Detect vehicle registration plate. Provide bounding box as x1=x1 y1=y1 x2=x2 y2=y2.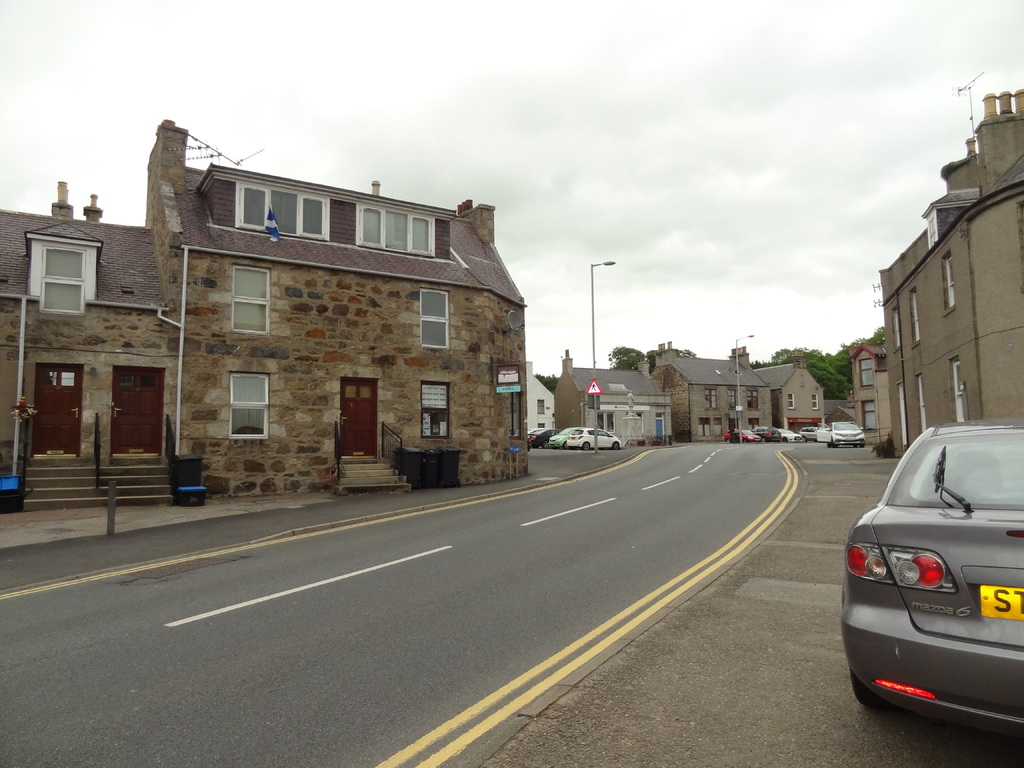
x1=978 y1=587 x2=1023 y2=616.
